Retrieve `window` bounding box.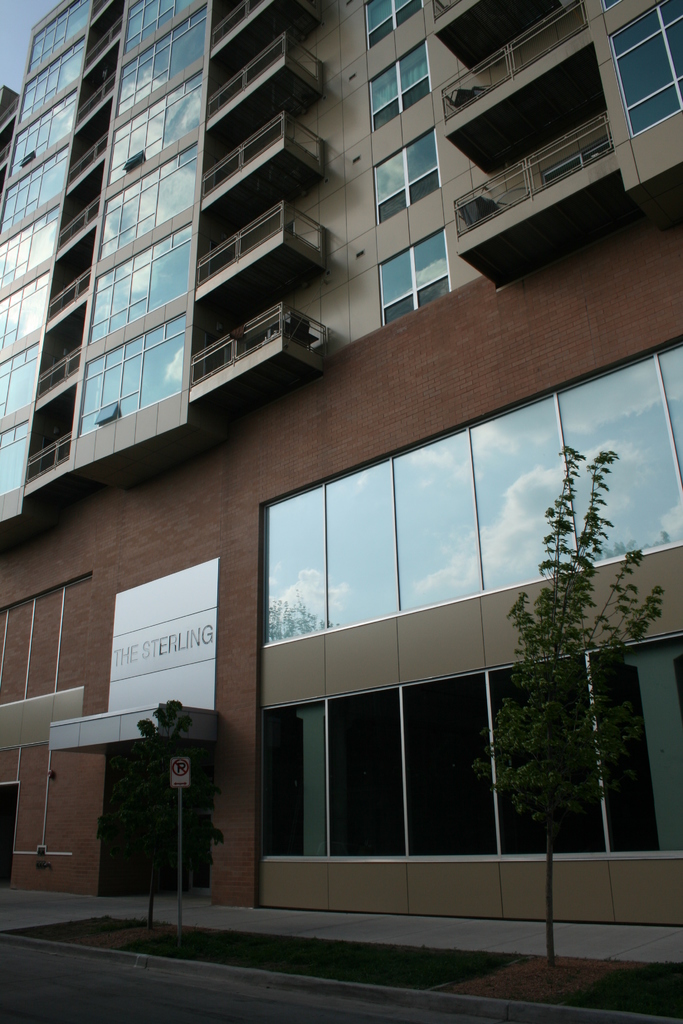
Bounding box: bbox(260, 339, 682, 654).
